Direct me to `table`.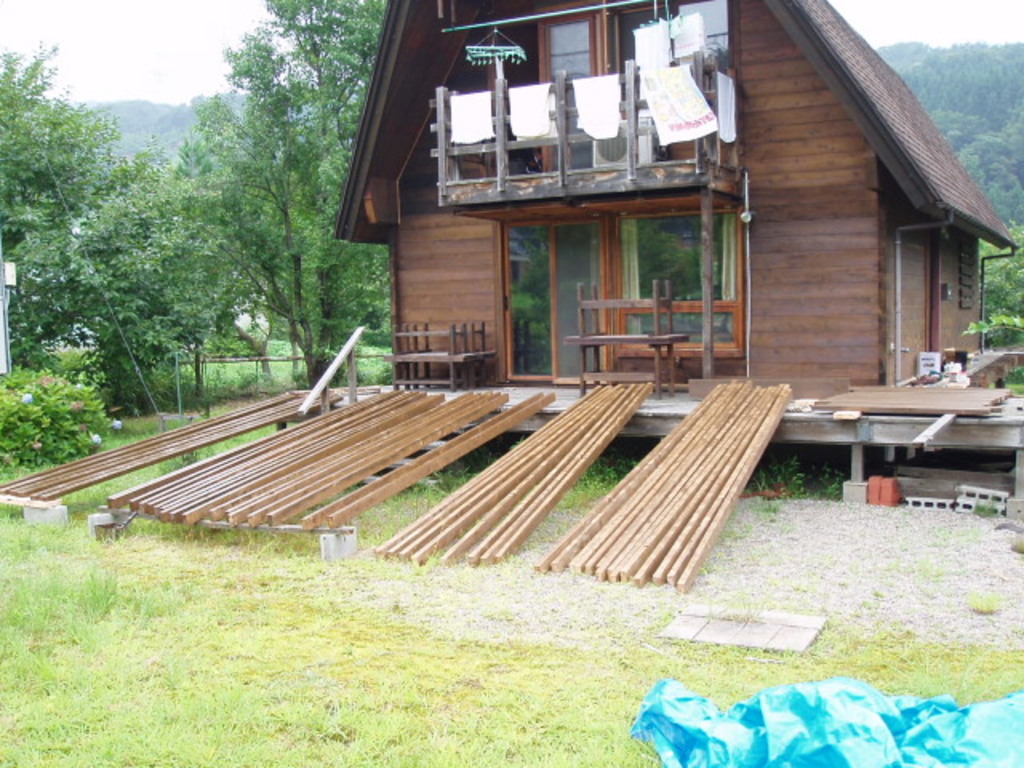
Direction: 562/341/686/402.
